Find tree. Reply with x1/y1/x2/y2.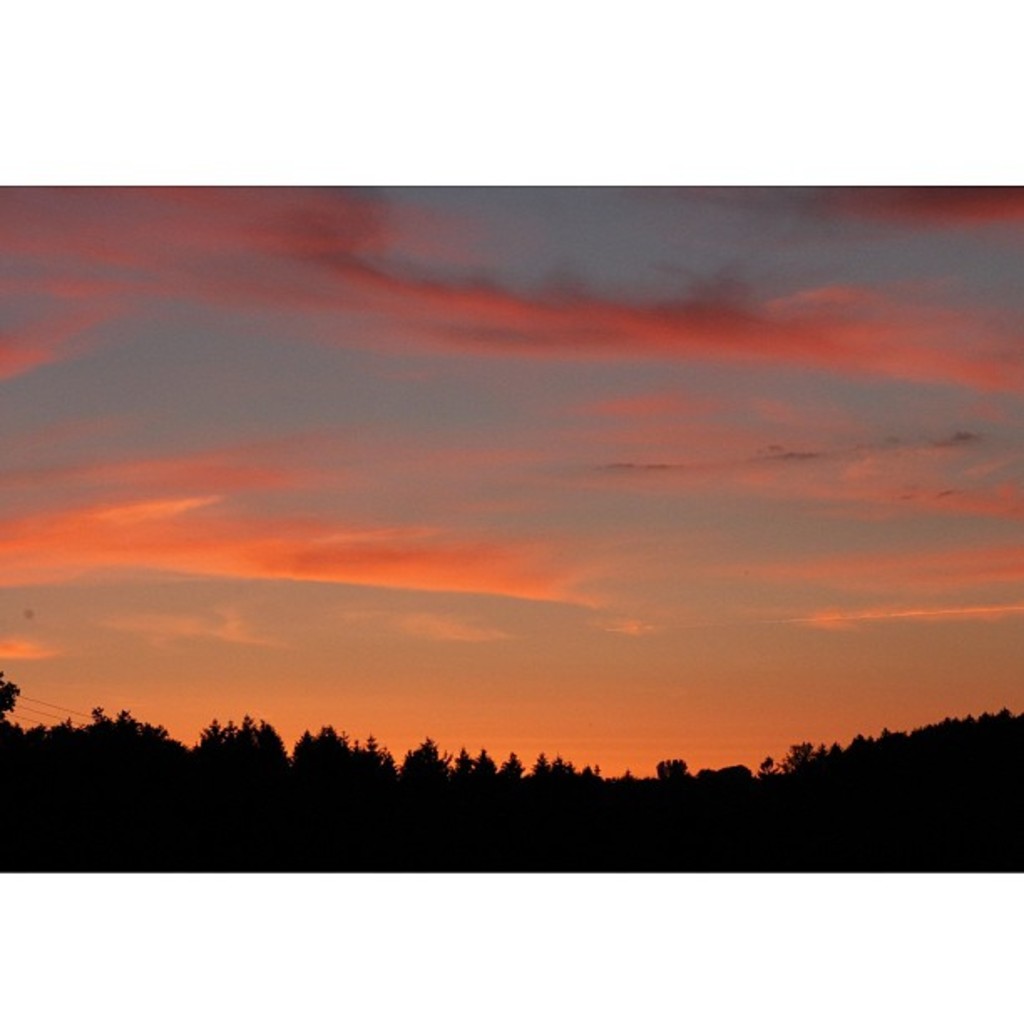
0/664/25/746.
